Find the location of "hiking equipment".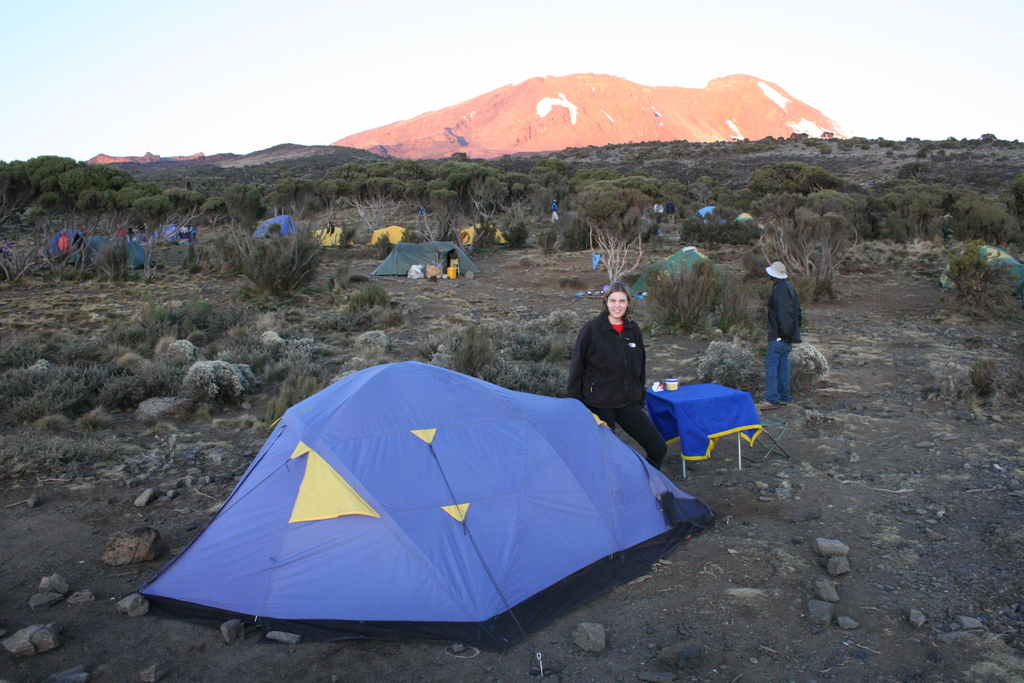
Location: <region>136, 358, 713, 647</region>.
